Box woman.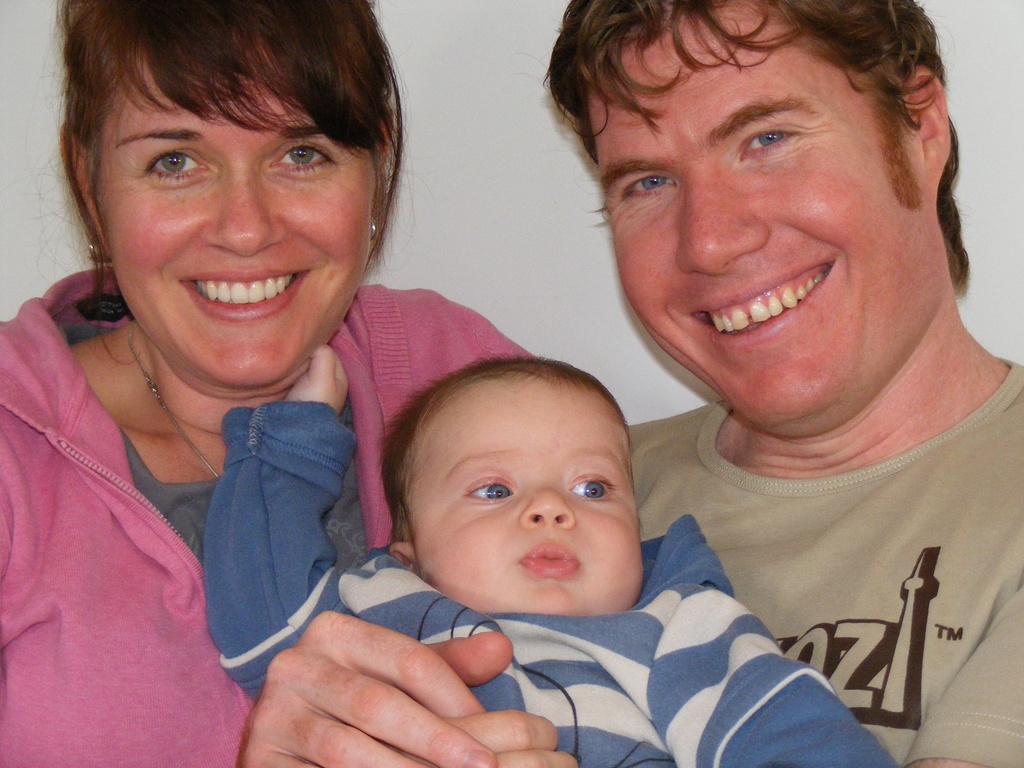
bbox=[0, 2, 540, 767].
